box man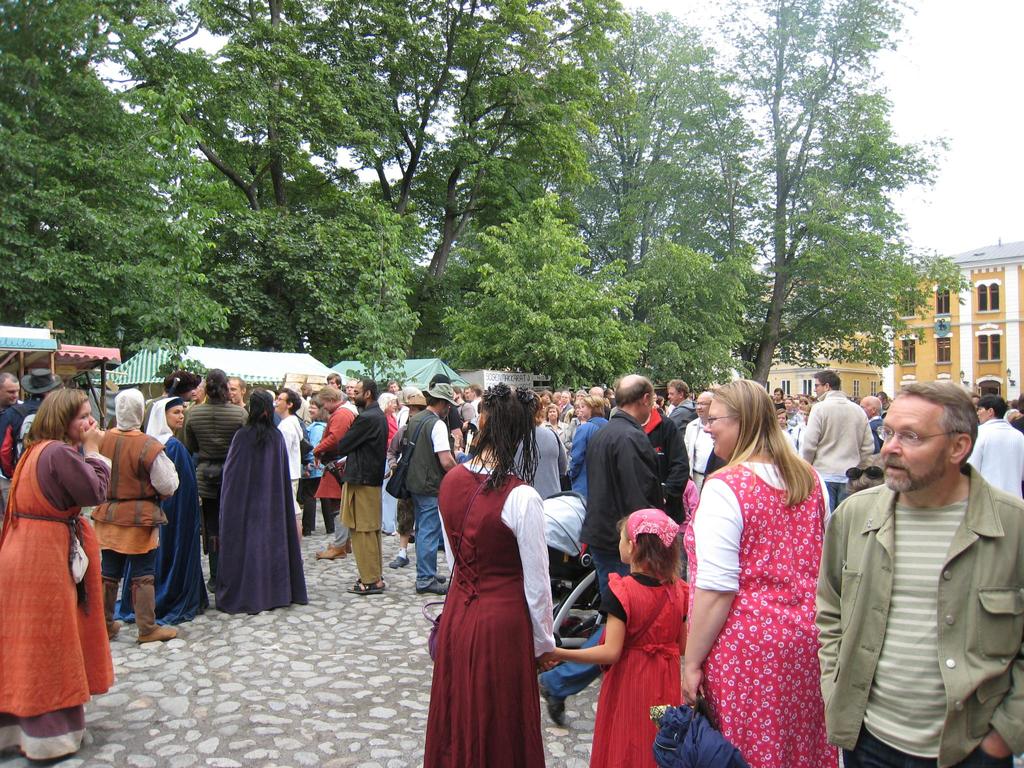
crop(793, 366, 877, 531)
